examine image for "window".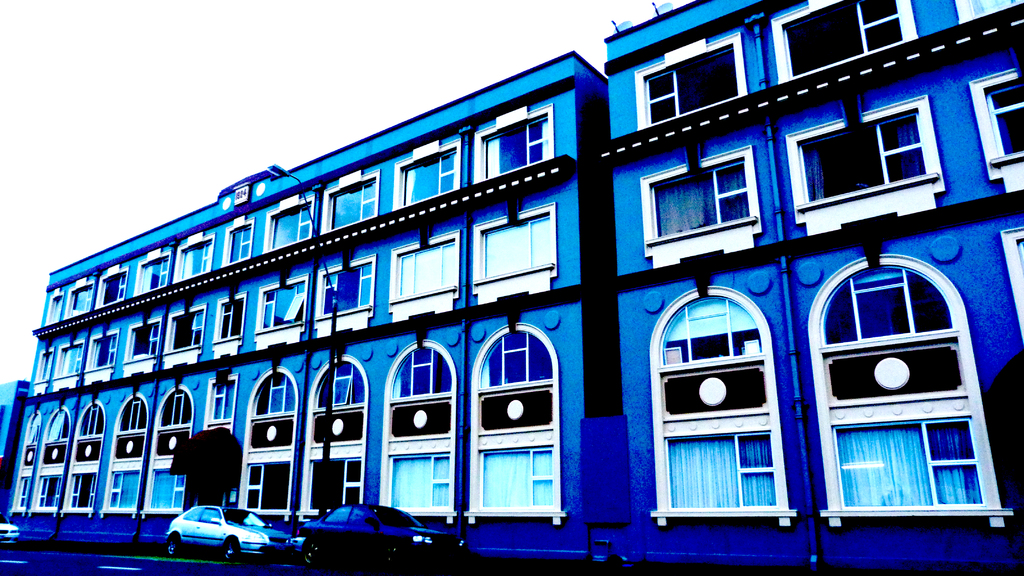
Examination result: <region>394, 134, 459, 223</region>.
